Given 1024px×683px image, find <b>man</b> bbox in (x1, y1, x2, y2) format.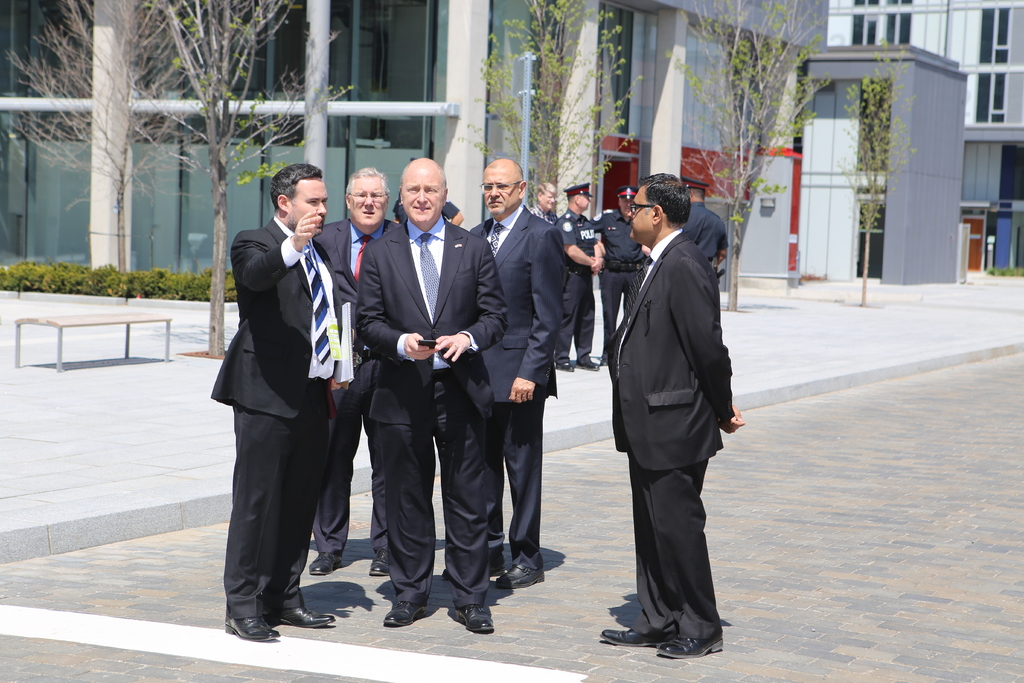
(531, 183, 557, 223).
